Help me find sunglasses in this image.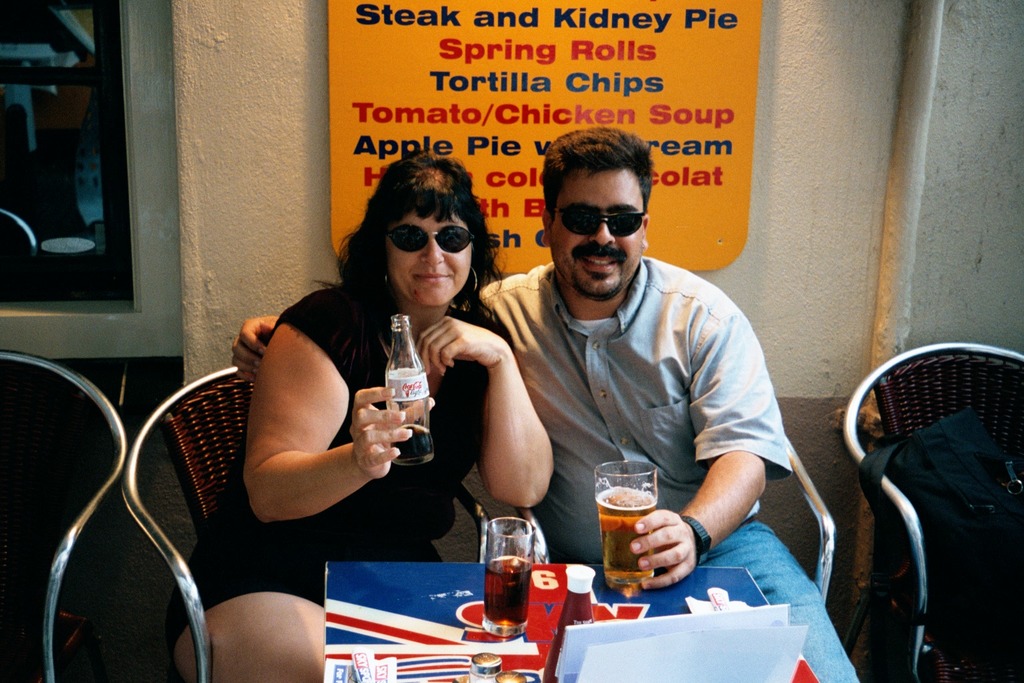
Found it: 385/221/475/254.
